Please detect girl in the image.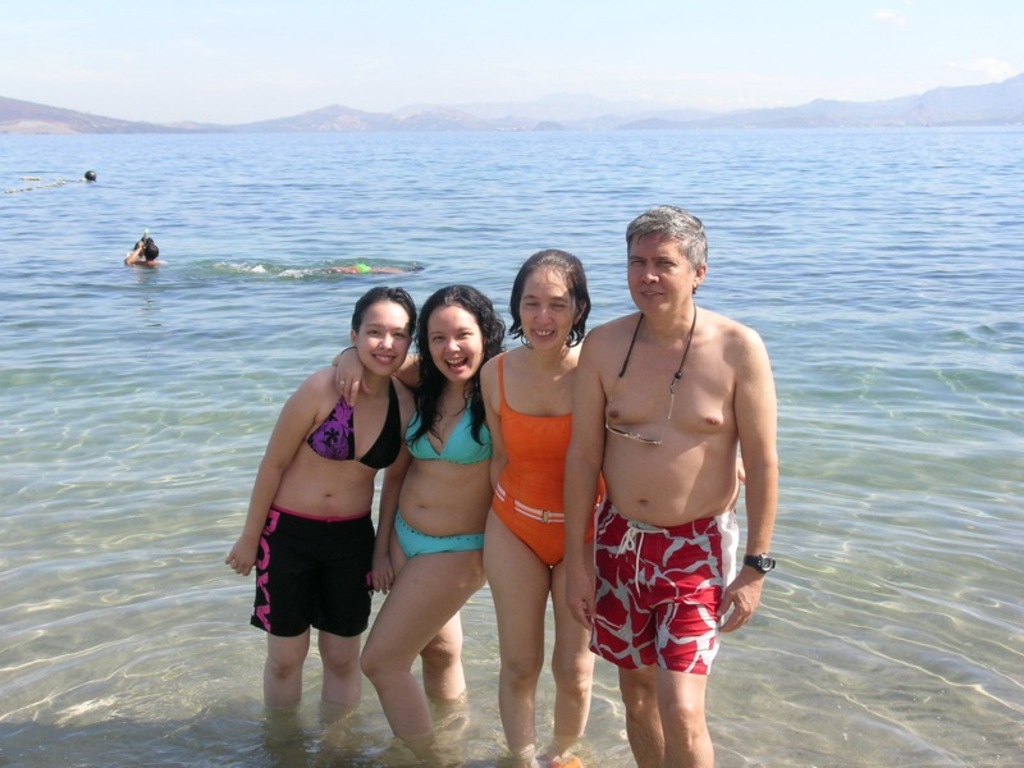
(x1=481, y1=250, x2=612, y2=767).
